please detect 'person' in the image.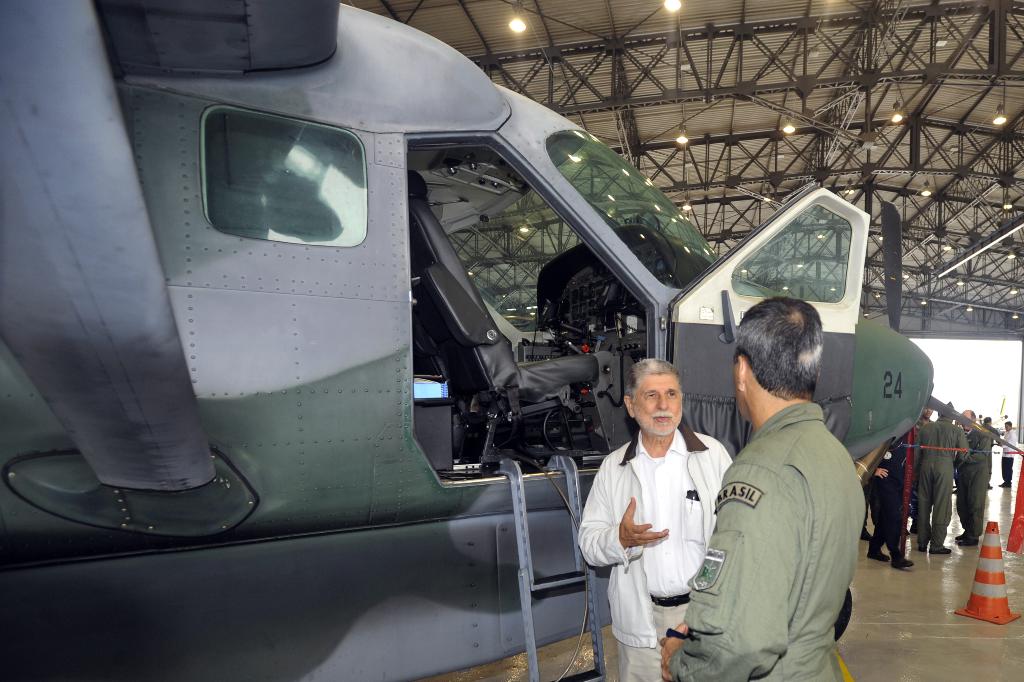
(left=911, top=393, right=958, bottom=556).
